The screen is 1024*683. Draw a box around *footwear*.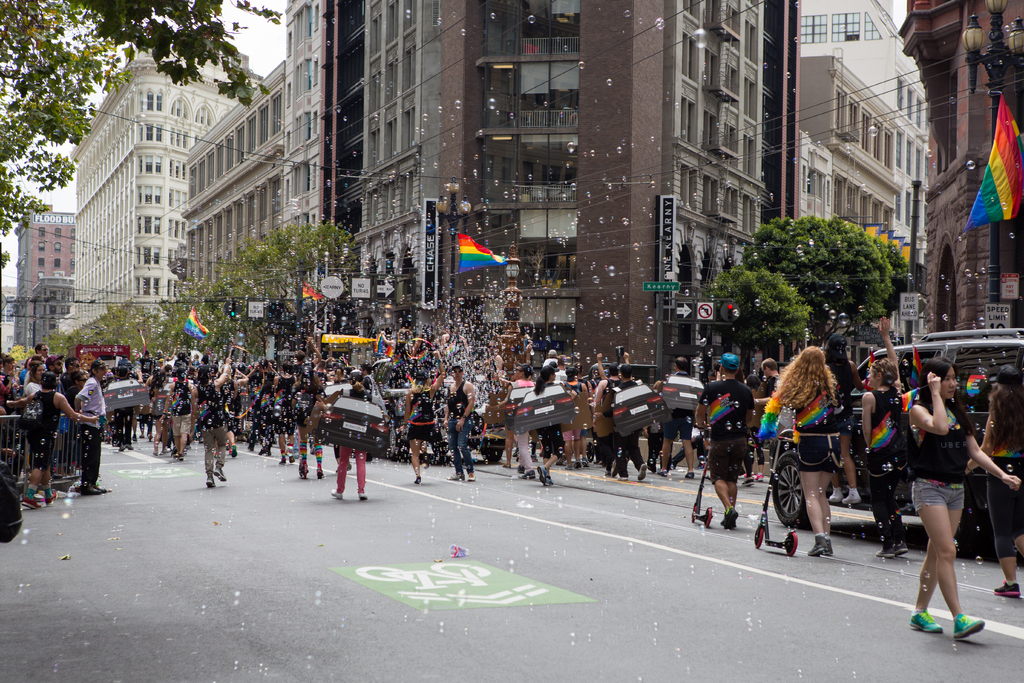
pyautogui.locateOnScreen(684, 473, 695, 482).
